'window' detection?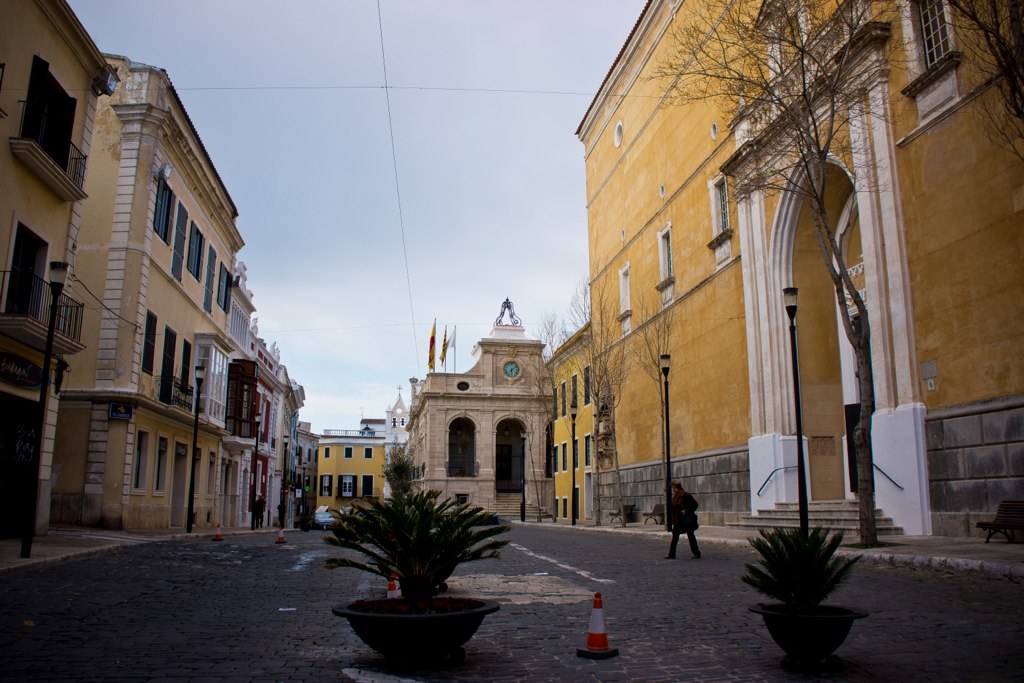
[557, 499, 558, 518]
